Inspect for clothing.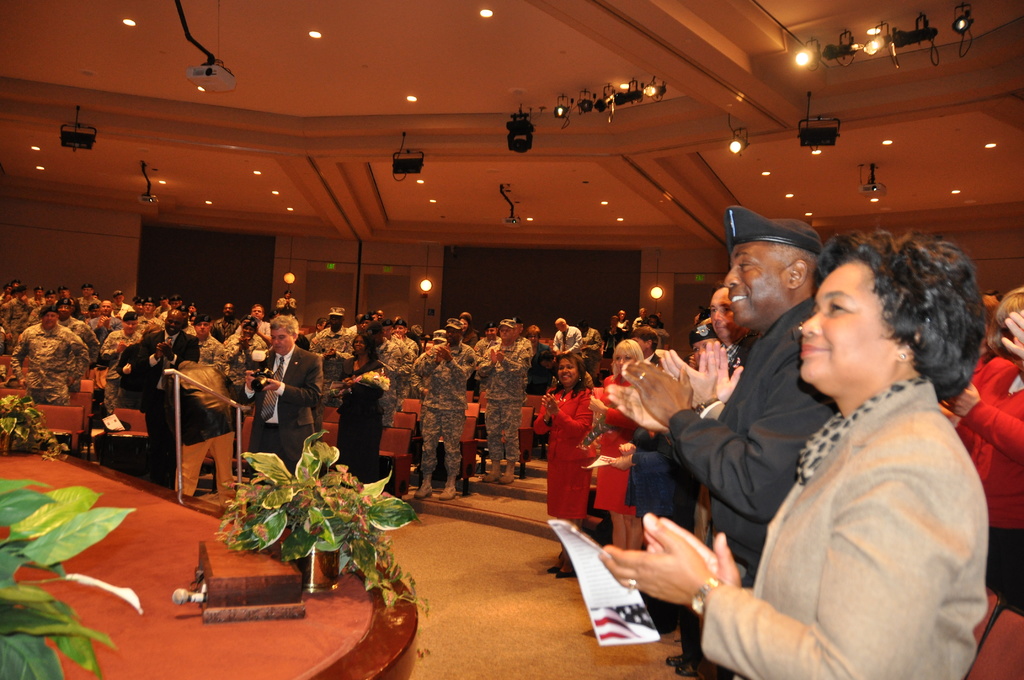
Inspection: <box>98,331,140,366</box>.
